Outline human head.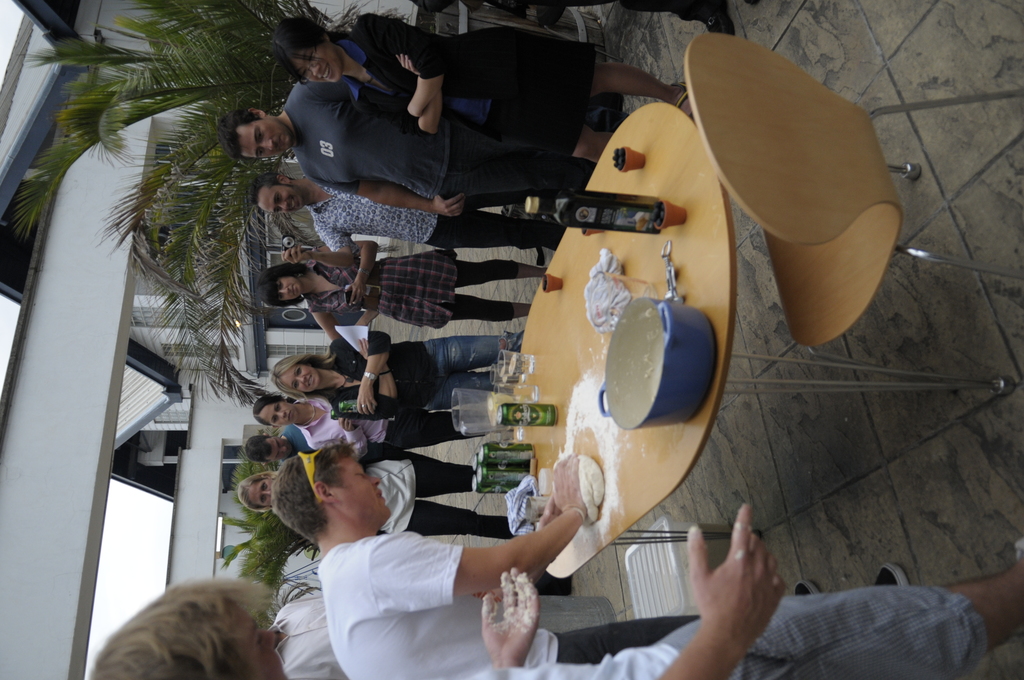
Outline: bbox(235, 468, 279, 513).
